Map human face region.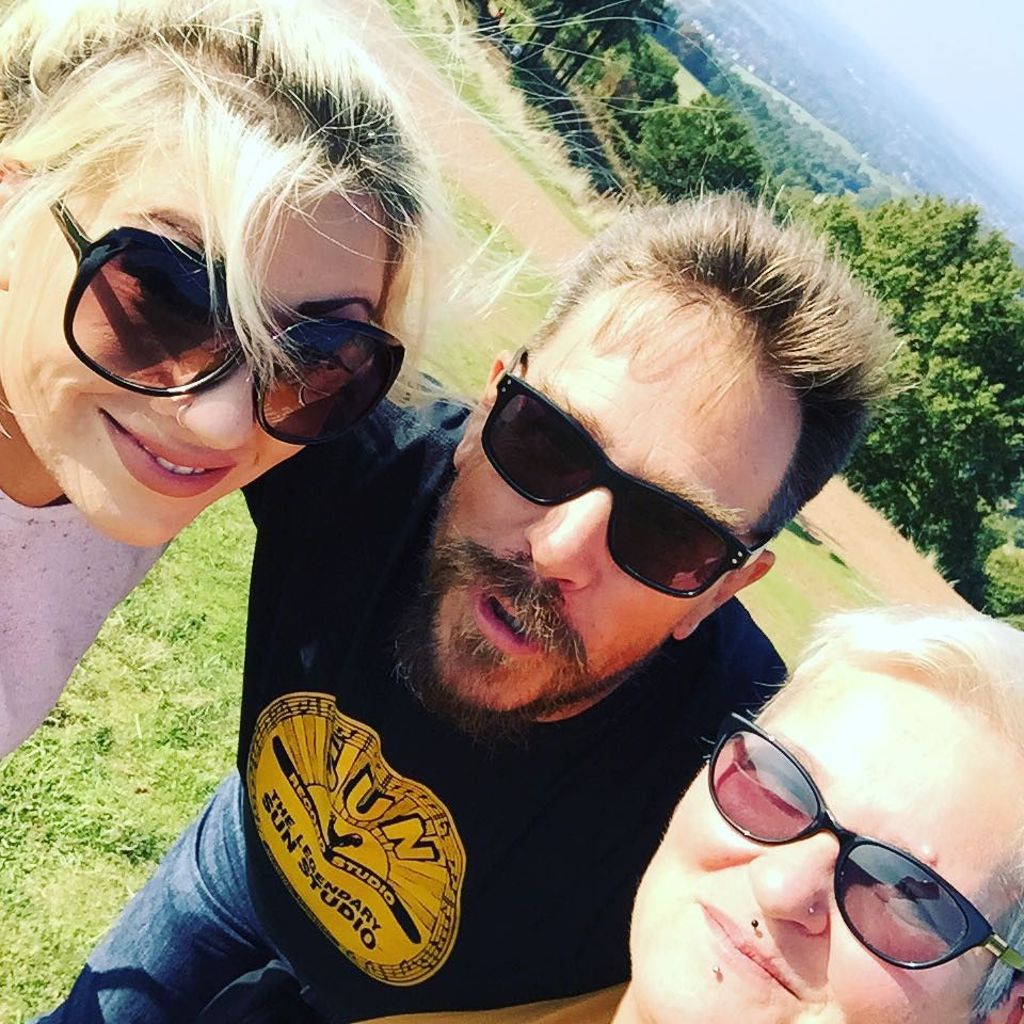
Mapped to <region>429, 277, 800, 701</region>.
